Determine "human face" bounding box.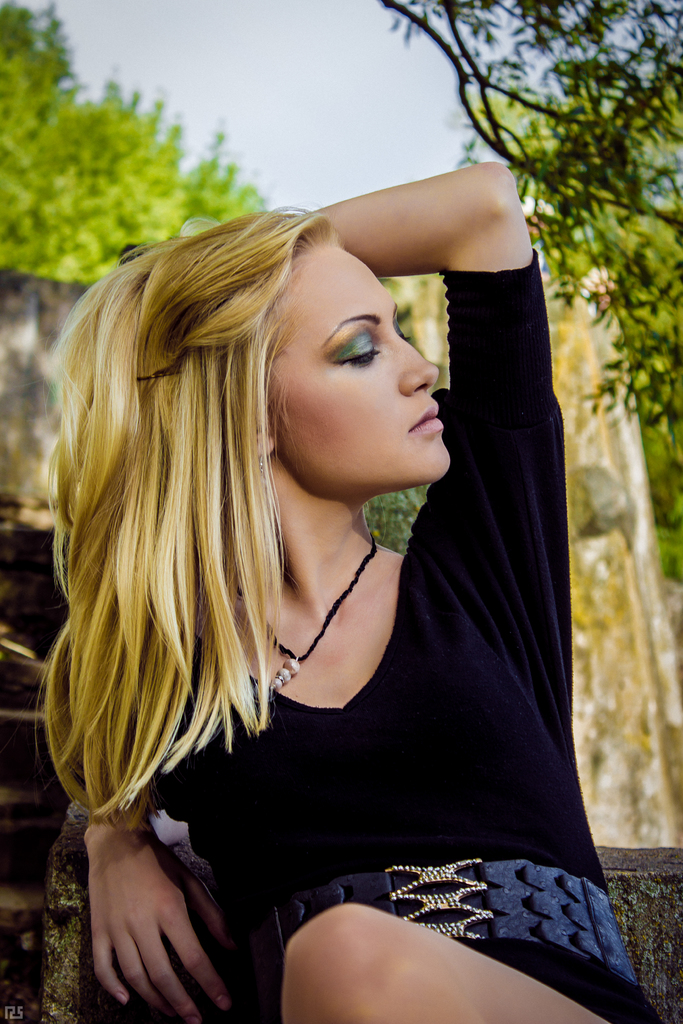
Determined: {"left": 257, "top": 240, "right": 453, "bottom": 490}.
